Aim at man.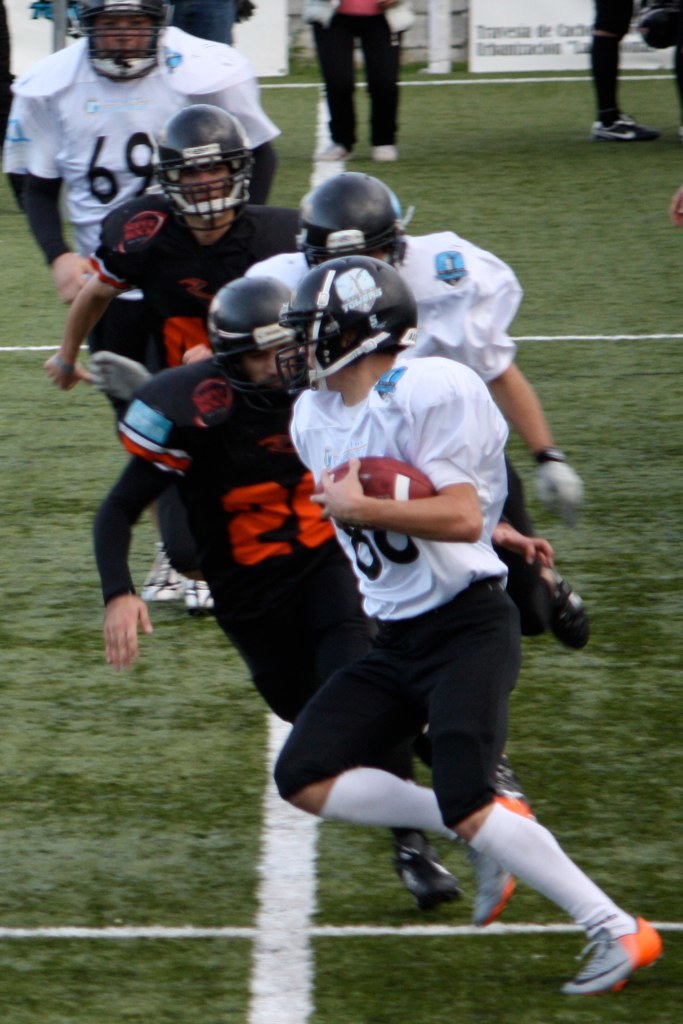
Aimed at l=0, t=5, r=290, b=607.
